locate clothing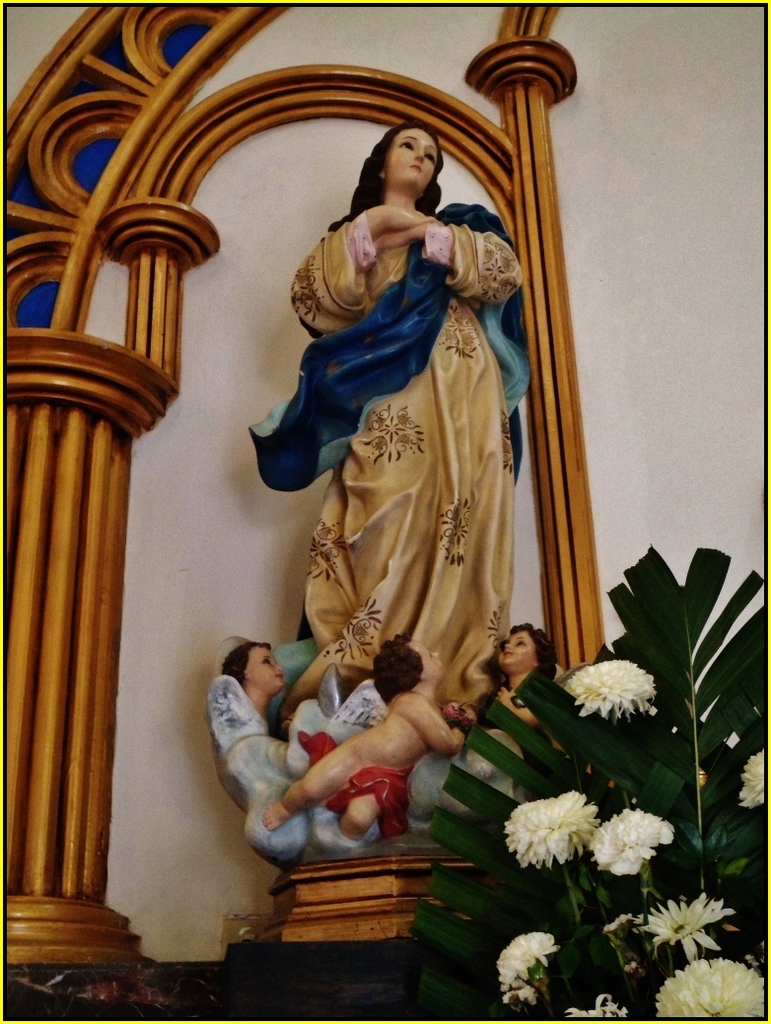
299, 744, 414, 846
